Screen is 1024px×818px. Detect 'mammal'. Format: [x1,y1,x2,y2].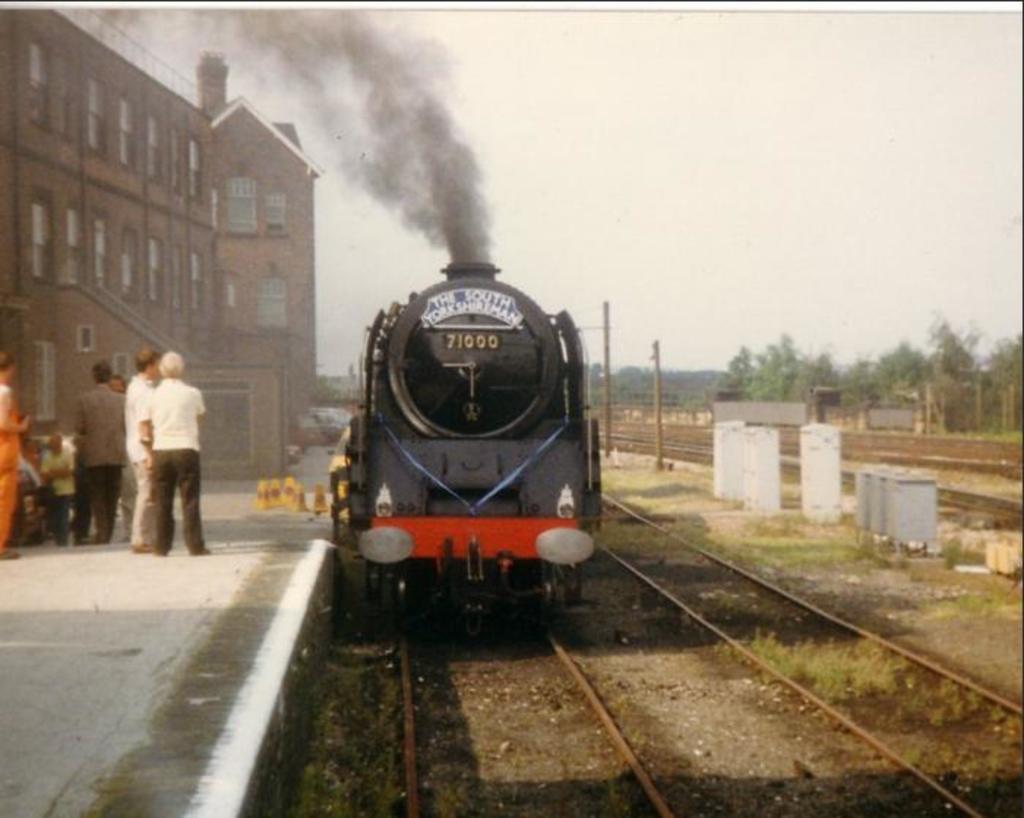
[42,430,78,546].
